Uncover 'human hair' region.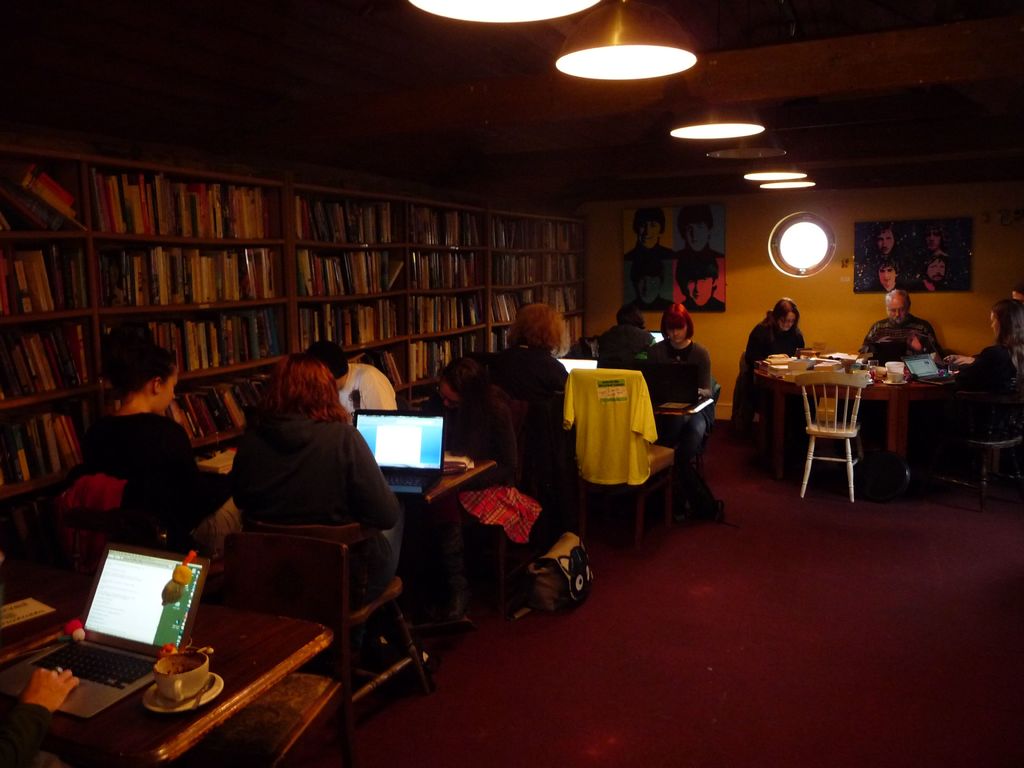
Uncovered: crop(253, 353, 349, 440).
